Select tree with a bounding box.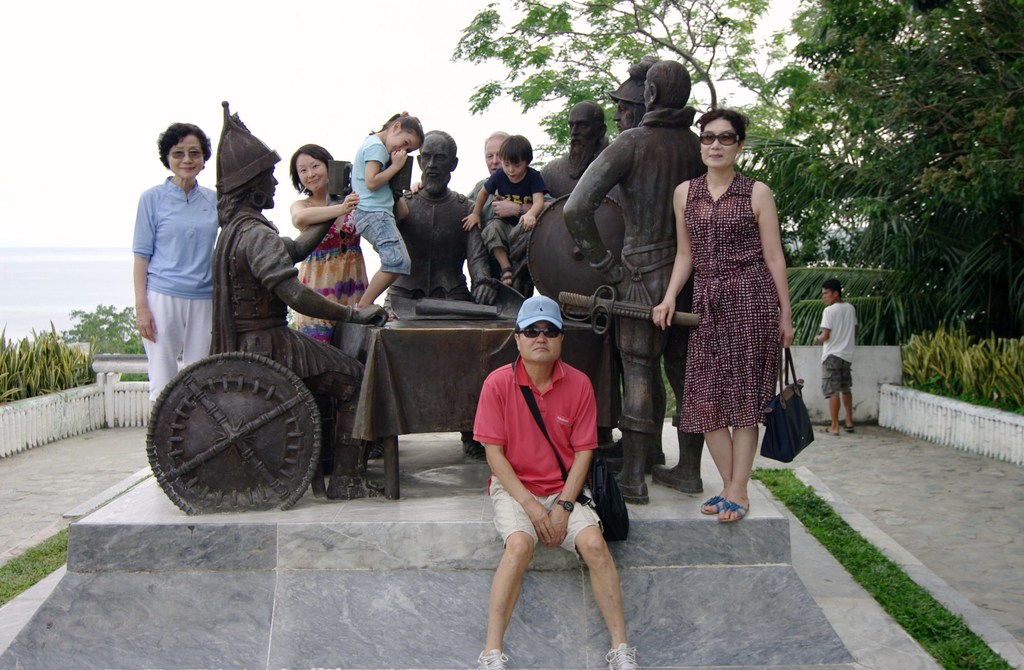
box(47, 300, 150, 376).
